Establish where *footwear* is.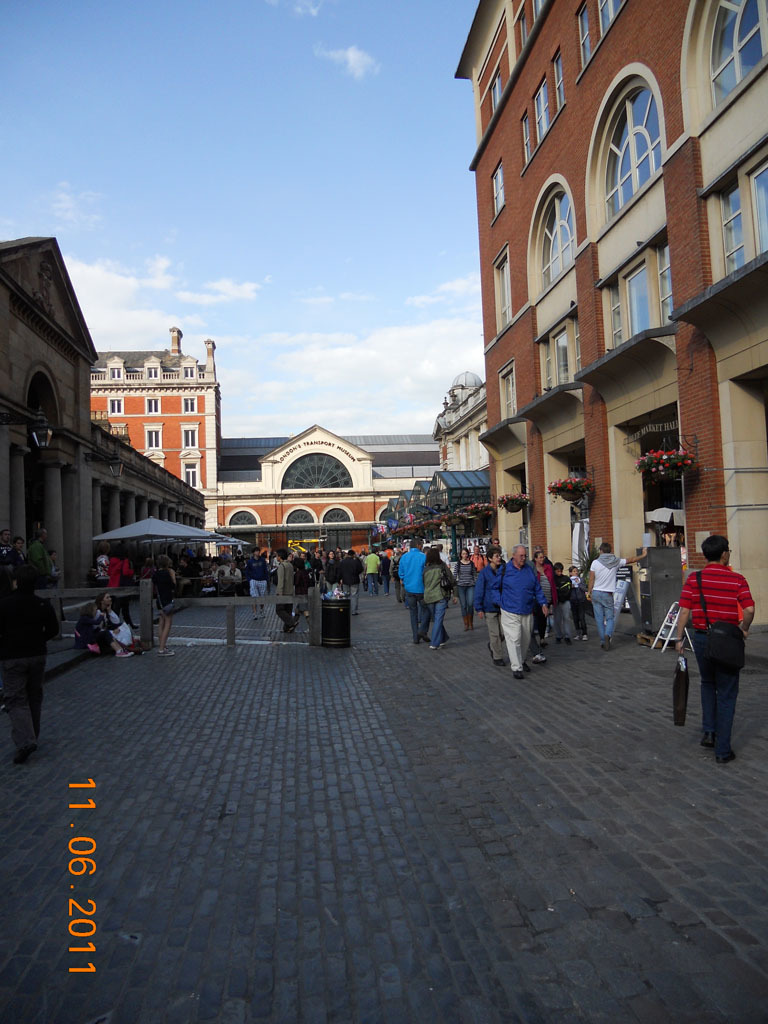
Established at bbox=(11, 740, 33, 765).
